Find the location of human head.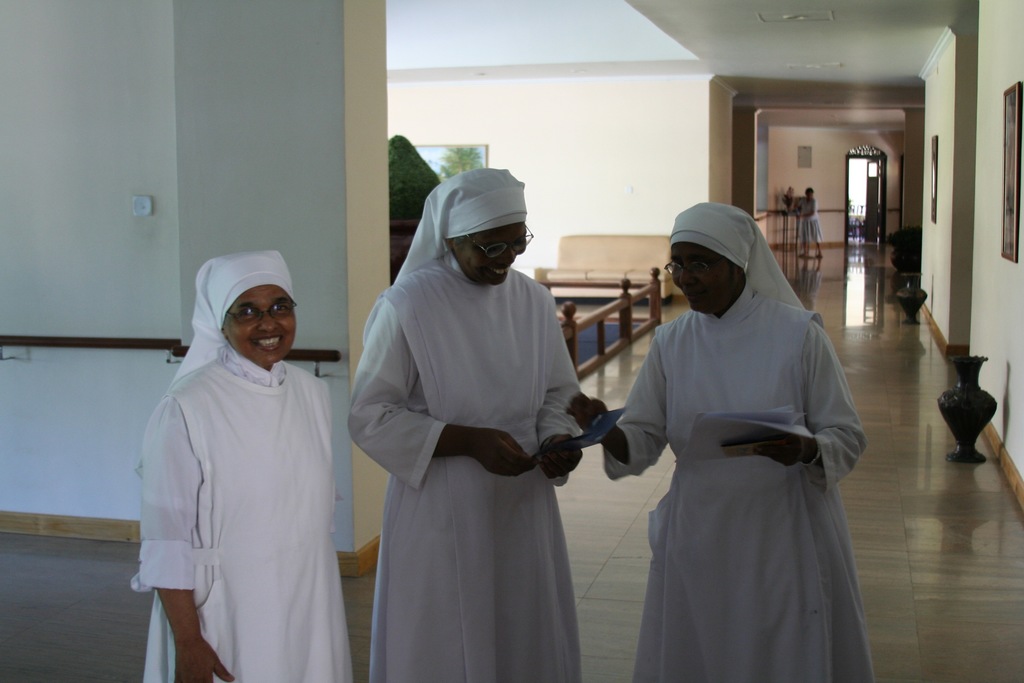
Location: bbox(417, 169, 530, 288).
